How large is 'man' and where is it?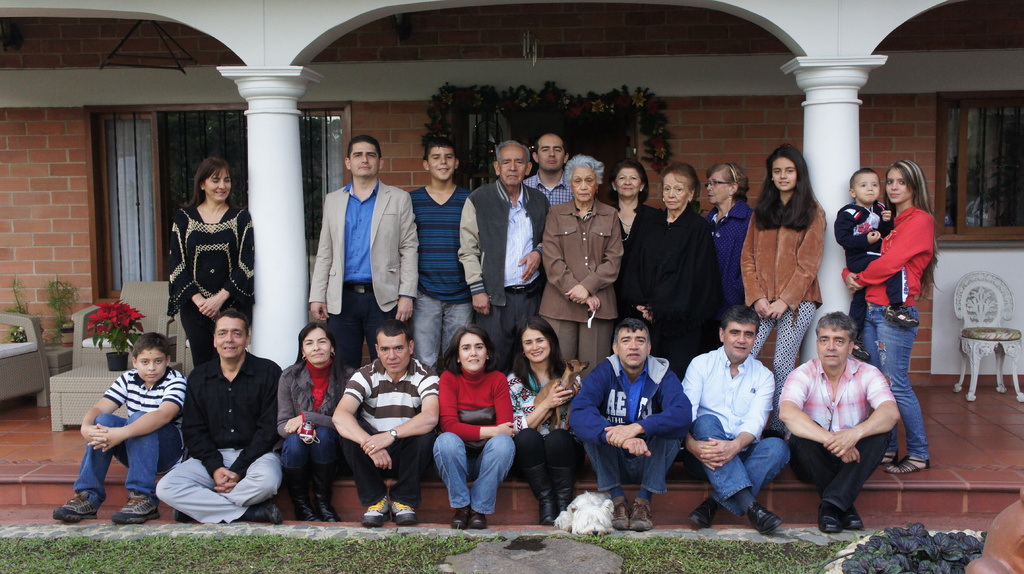
Bounding box: l=454, t=136, r=559, b=371.
